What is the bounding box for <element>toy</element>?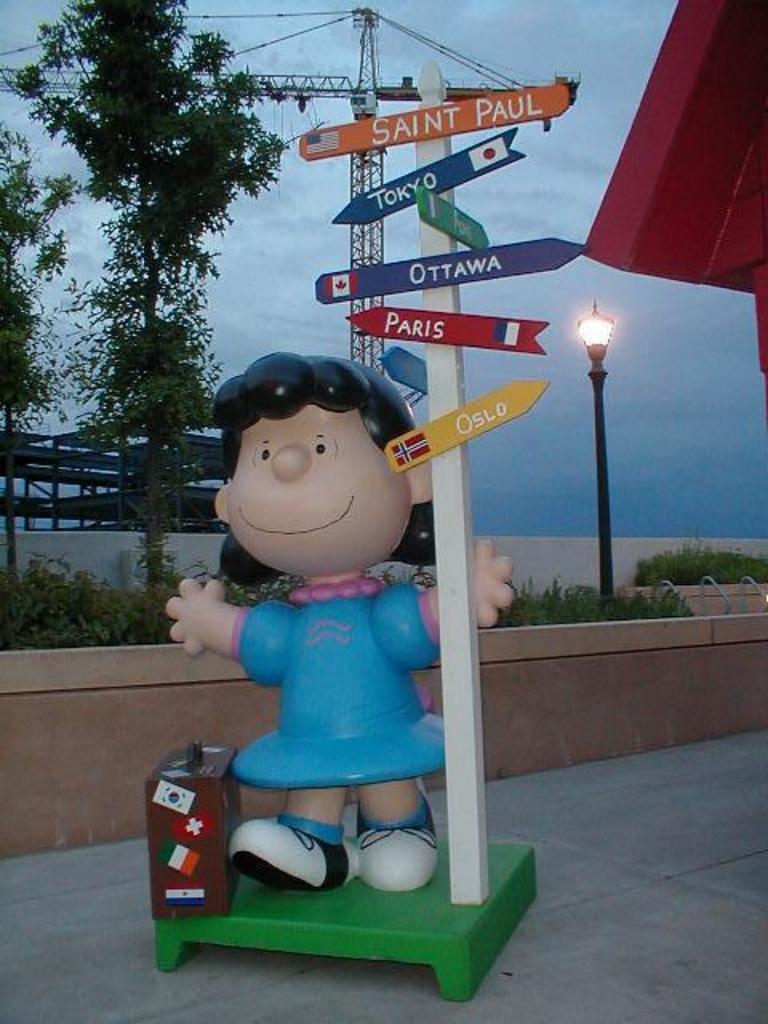
<region>158, 347, 523, 910</region>.
